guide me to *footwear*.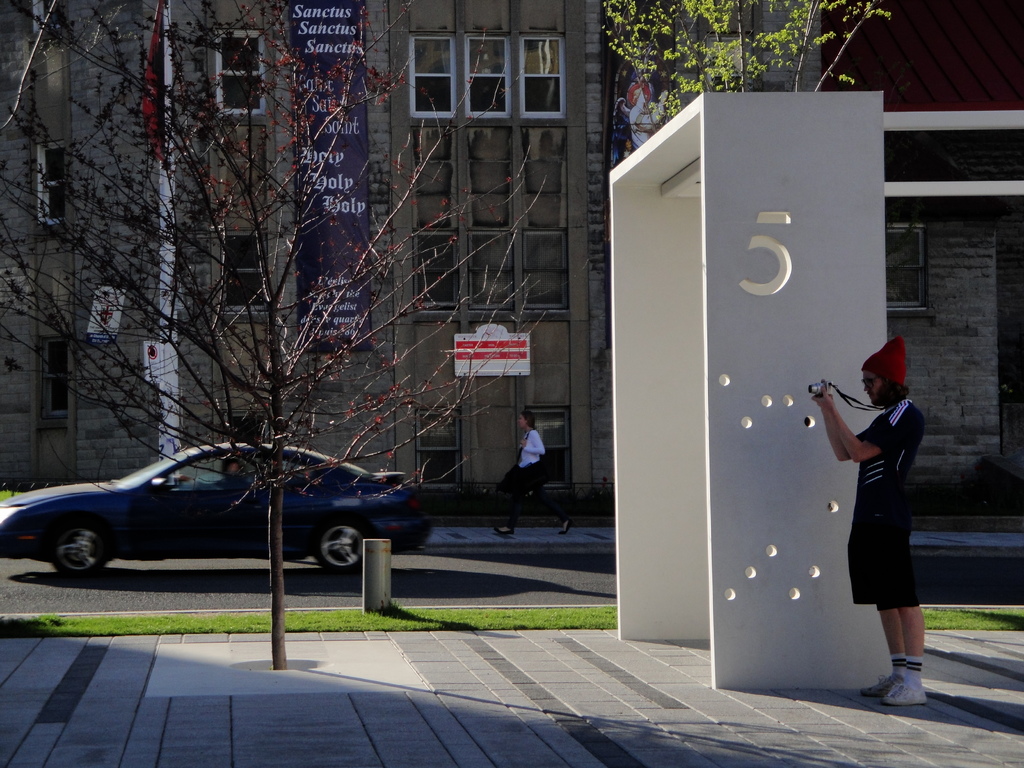
Guidance: x1=885 y1=682 x2=928 y2=707.
